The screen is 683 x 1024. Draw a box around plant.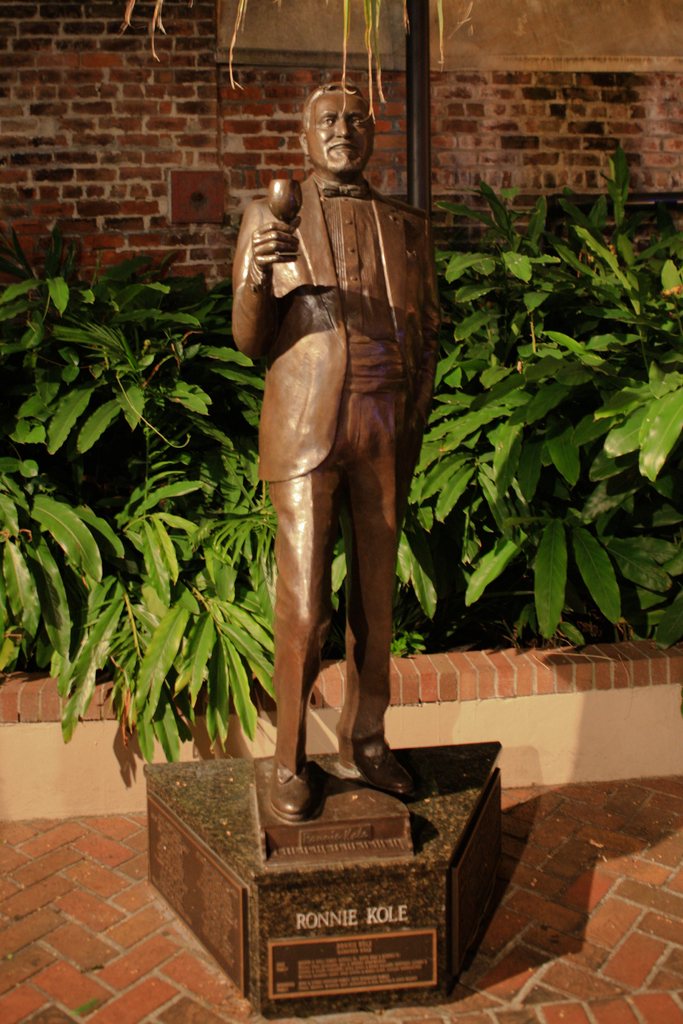
bbox=(400, 184, 547, 637).
